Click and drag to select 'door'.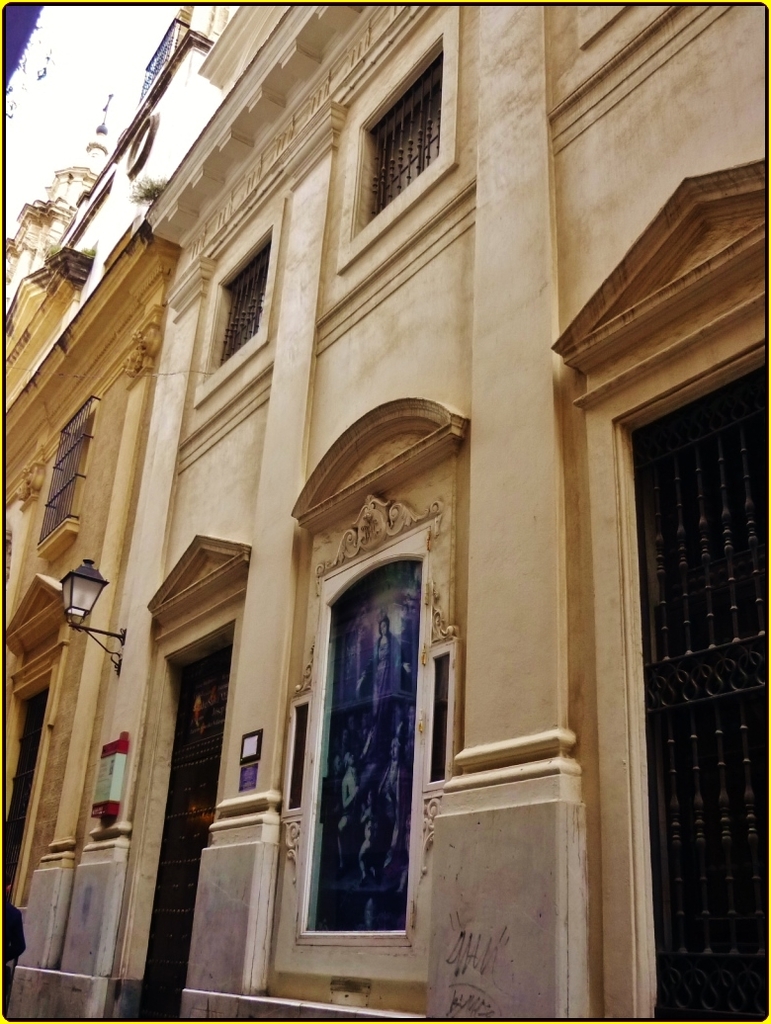
Selection: x1=137 y1=642 x2=235 y2=1022.
